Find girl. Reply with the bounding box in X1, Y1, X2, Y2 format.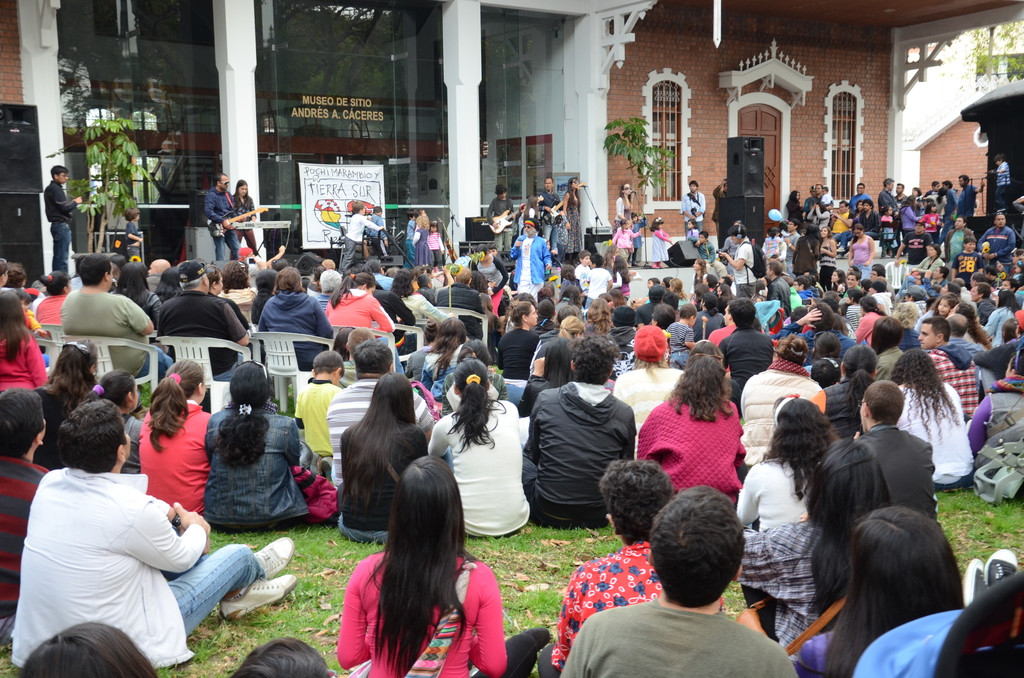
915, 297, 989, 350.
